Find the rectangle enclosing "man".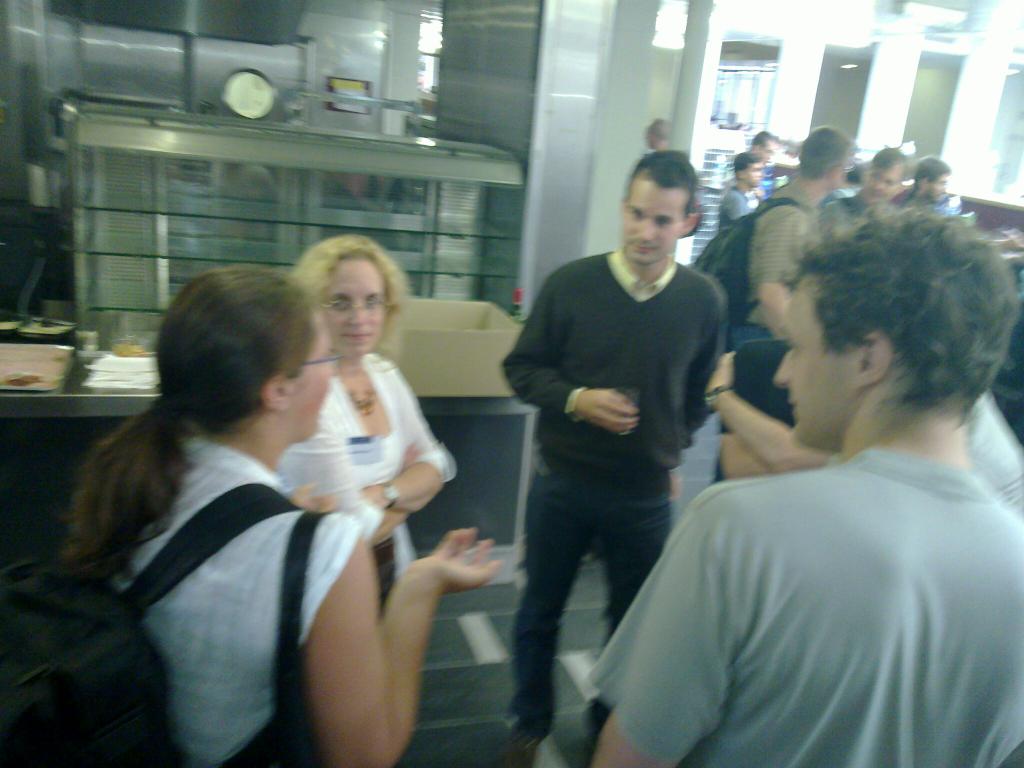
{"x1": 822, "y1": 145, "x2": 906, "y2": 232}.
